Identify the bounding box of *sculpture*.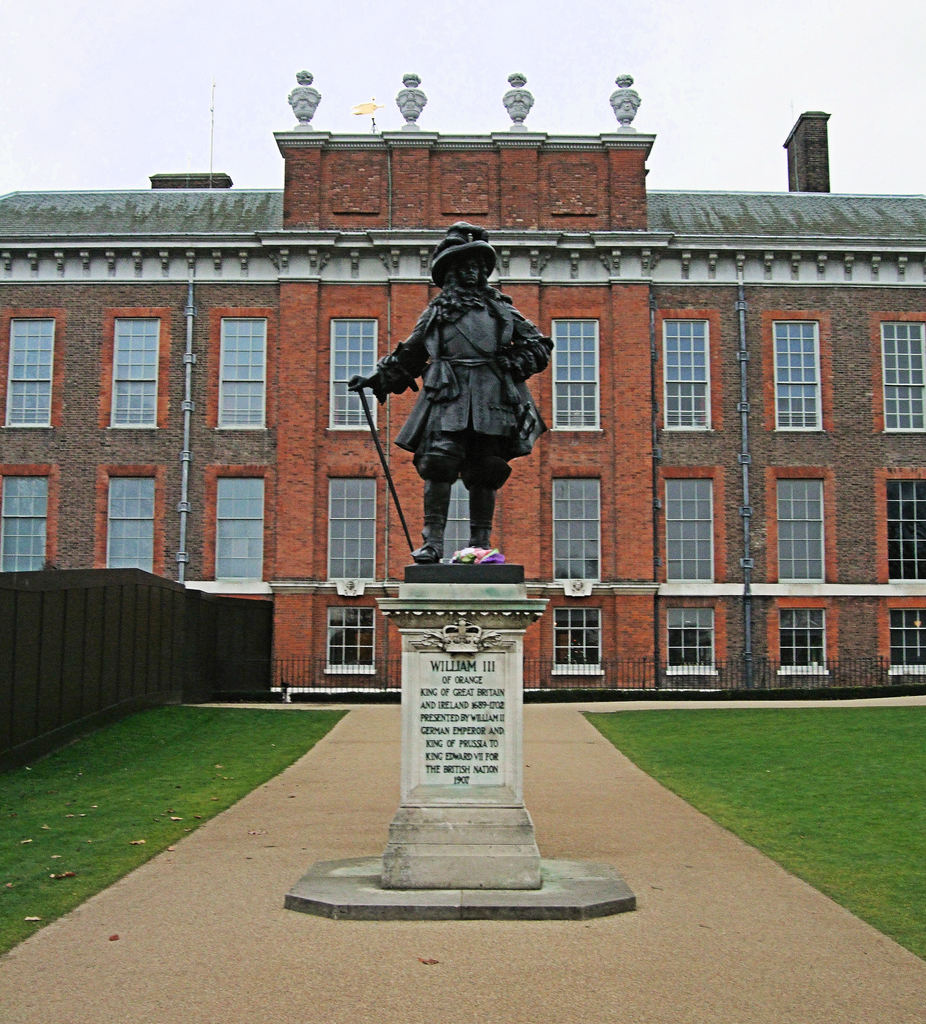
detection(360, 222, 563, 580).
